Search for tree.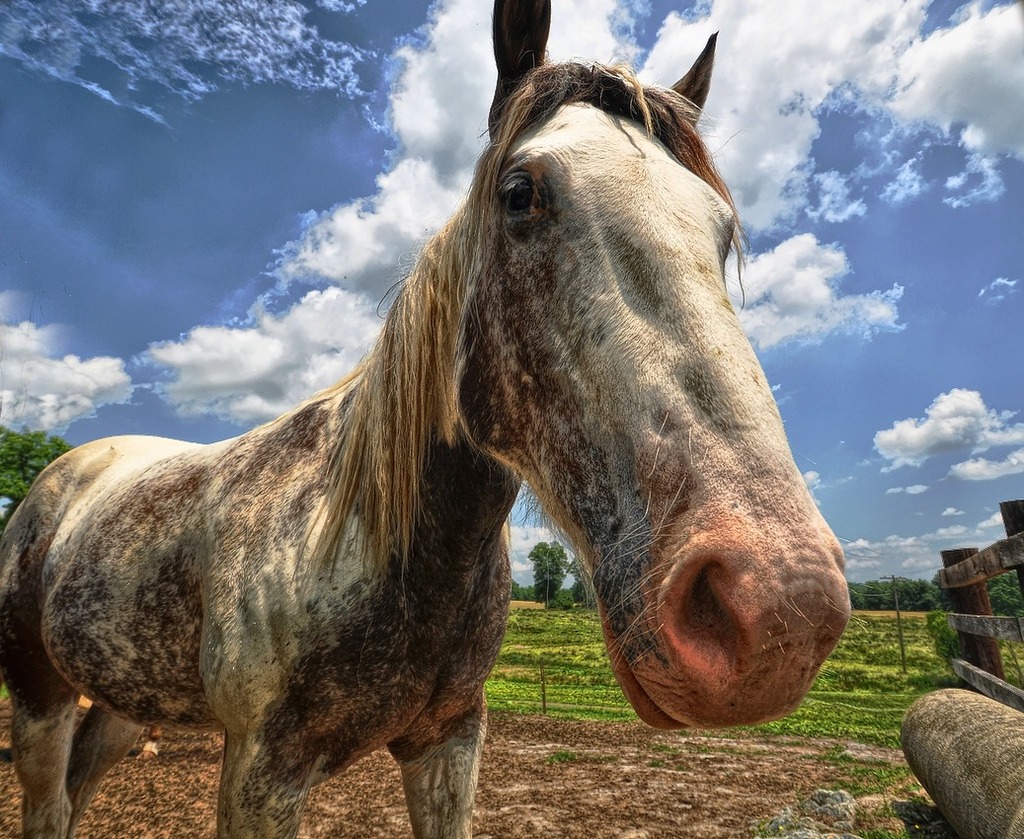
Found at detection(989, 568, 1021, 614).
